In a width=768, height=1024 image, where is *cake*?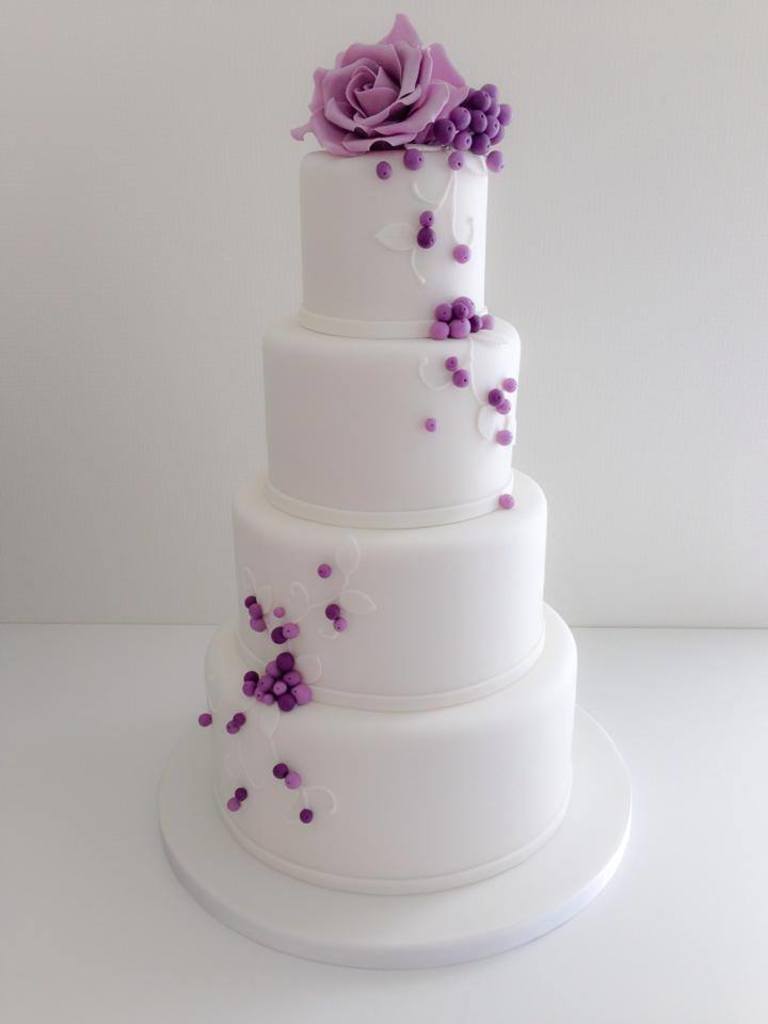
(196,10,582,895).
